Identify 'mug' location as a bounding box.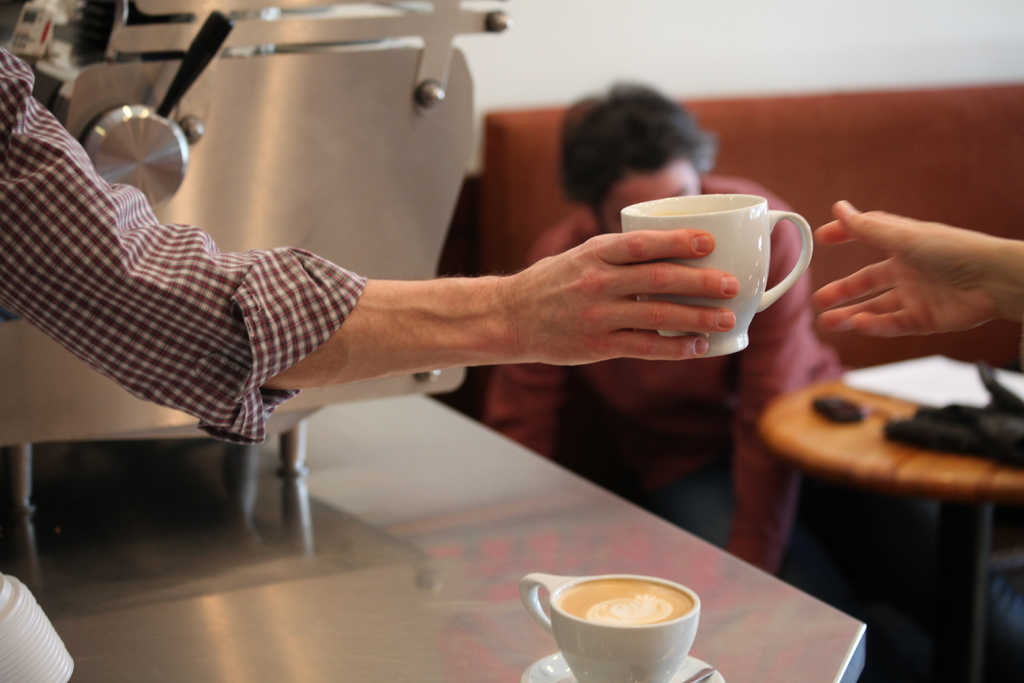
[left=518, top=573, right=701, bottom=682].
